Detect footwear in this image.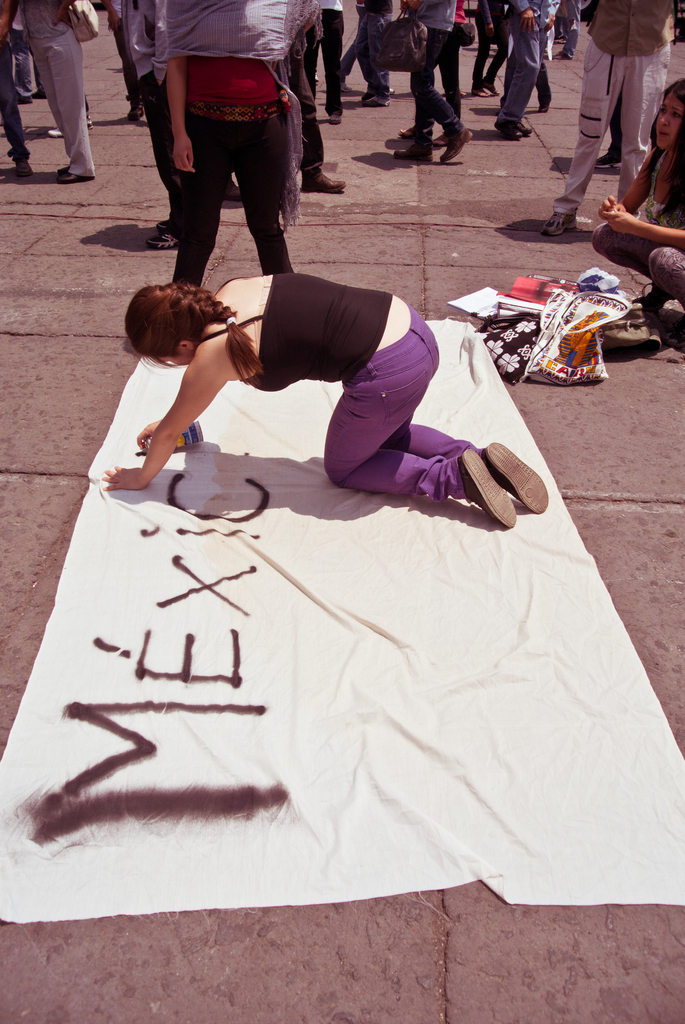
Detection: rect(226, 178, 242, 203).
